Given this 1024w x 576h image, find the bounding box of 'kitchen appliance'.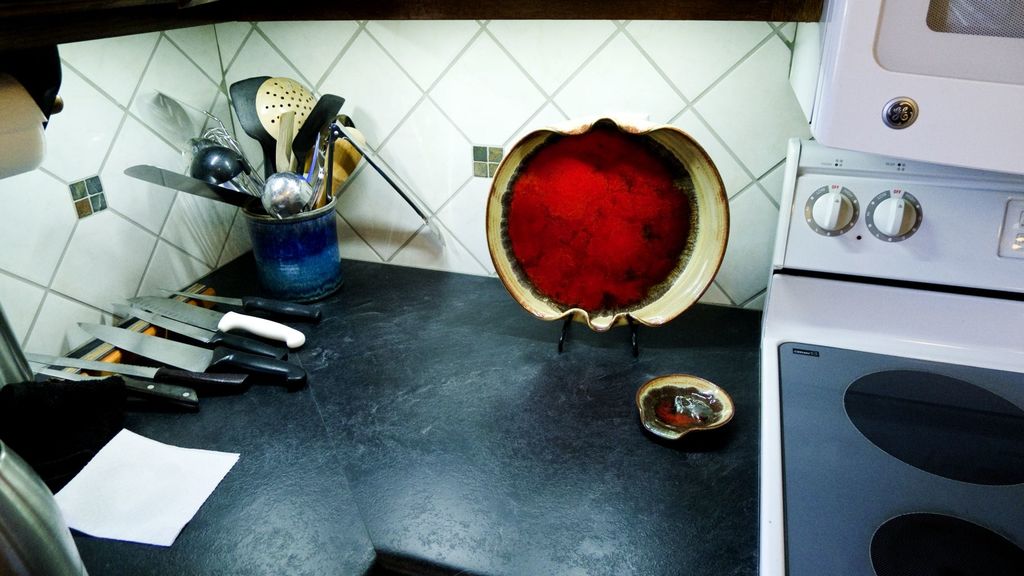
bbox=[76, 324, 316, 376].
